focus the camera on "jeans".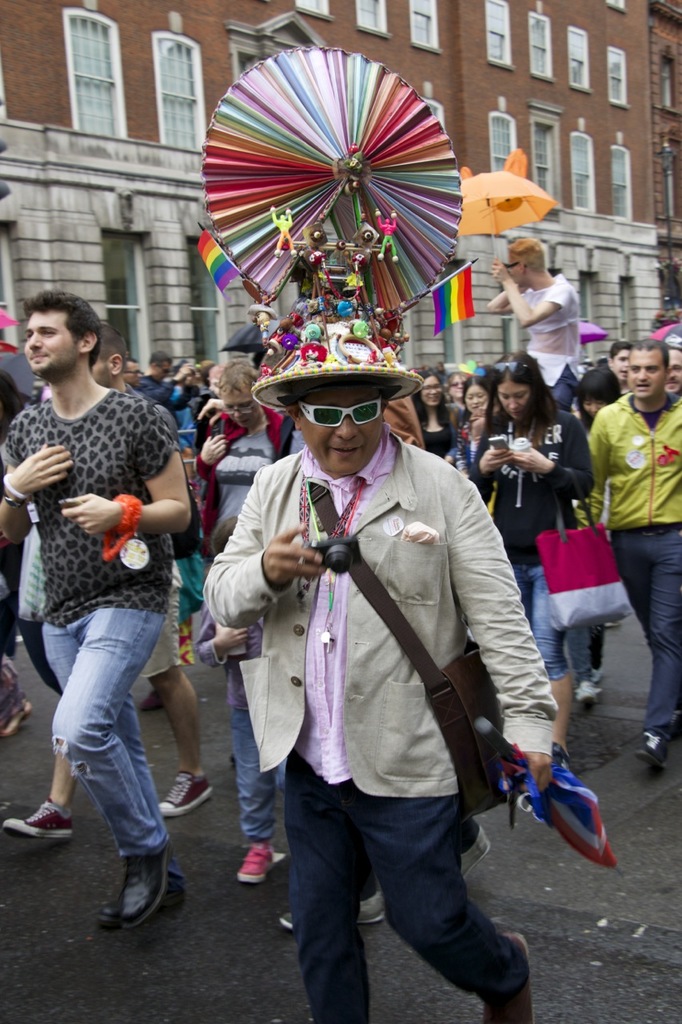
Focus region: [516, 561, 568, 680].
